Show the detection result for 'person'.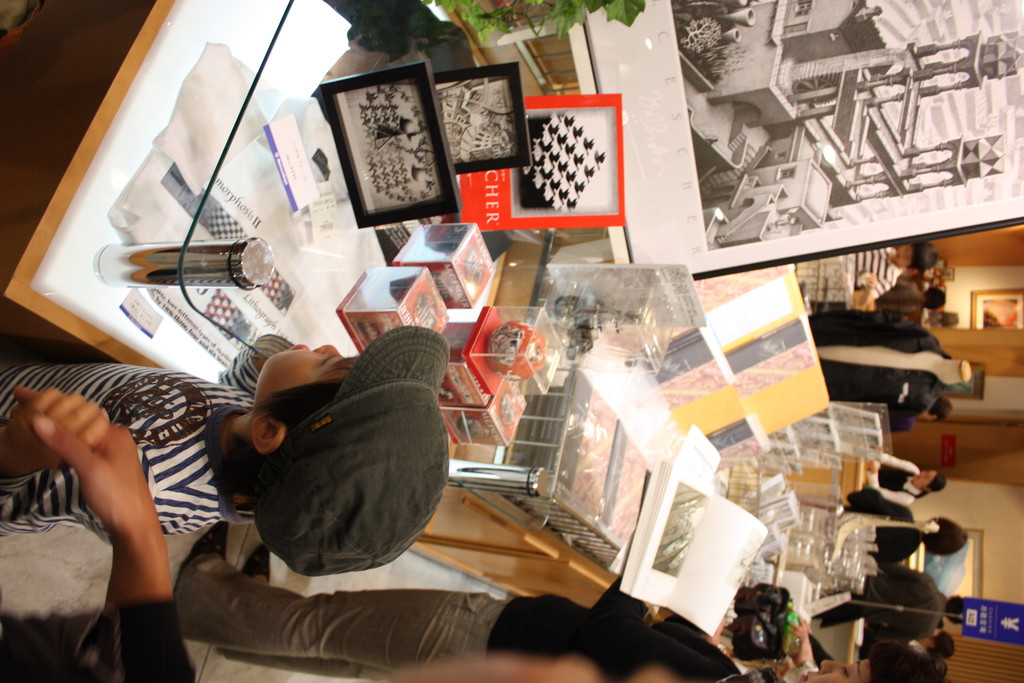
<bbox>67, 298, 420, 634</bbox>.
